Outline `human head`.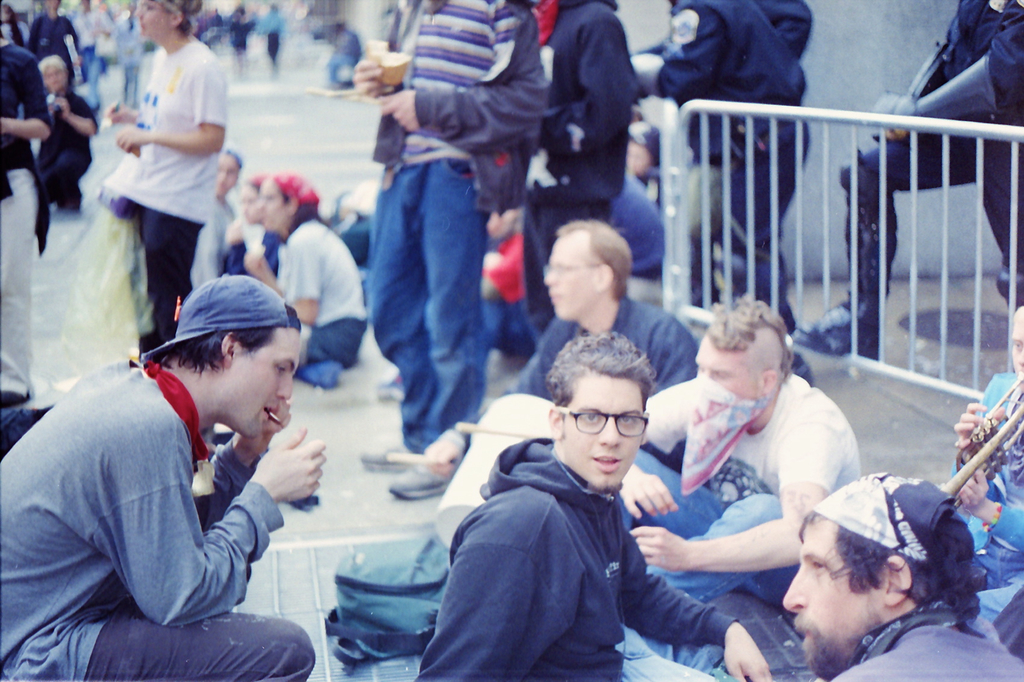
Outline: region(795, 491, 982, 656).
